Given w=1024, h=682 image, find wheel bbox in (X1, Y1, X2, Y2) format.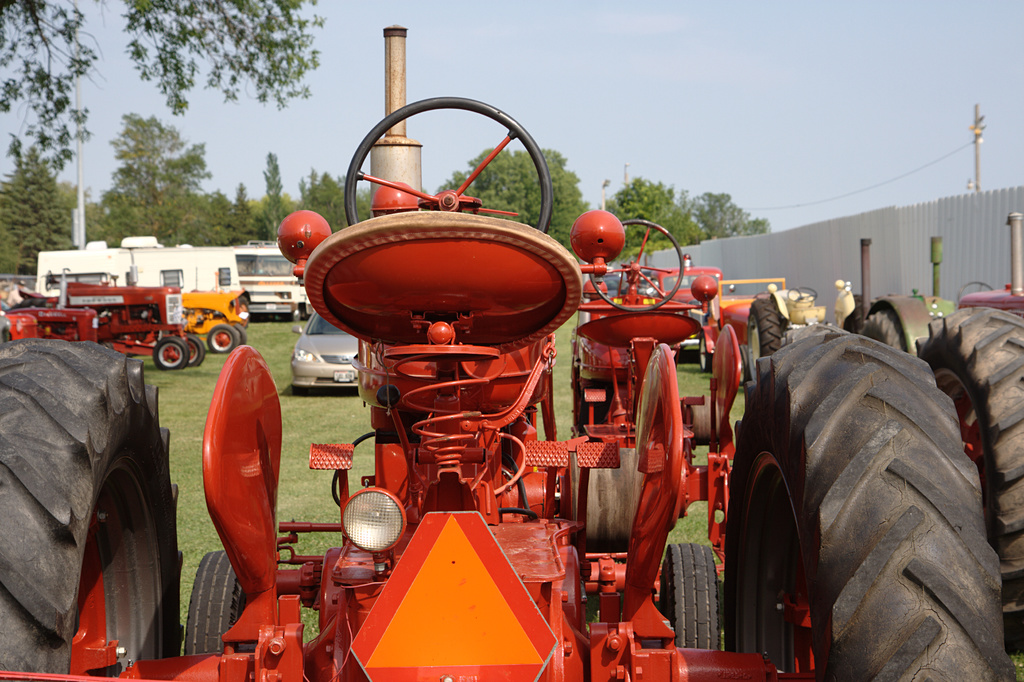
(915, 306, 1023, 654).
